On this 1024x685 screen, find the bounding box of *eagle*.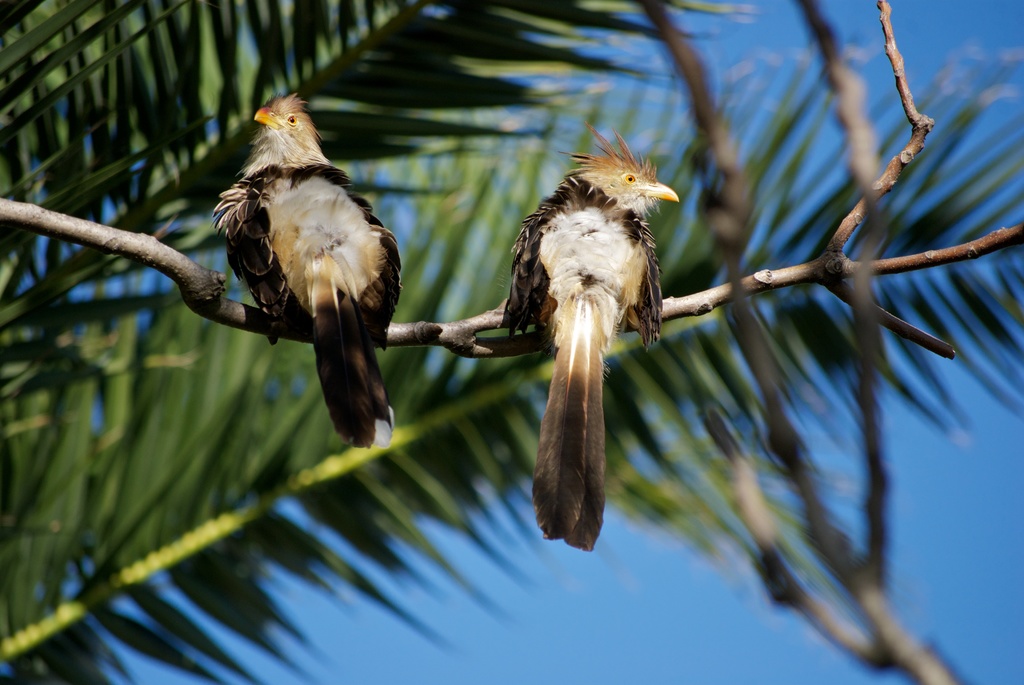
Bounding box: Rect(215, 87, 412, 452).
